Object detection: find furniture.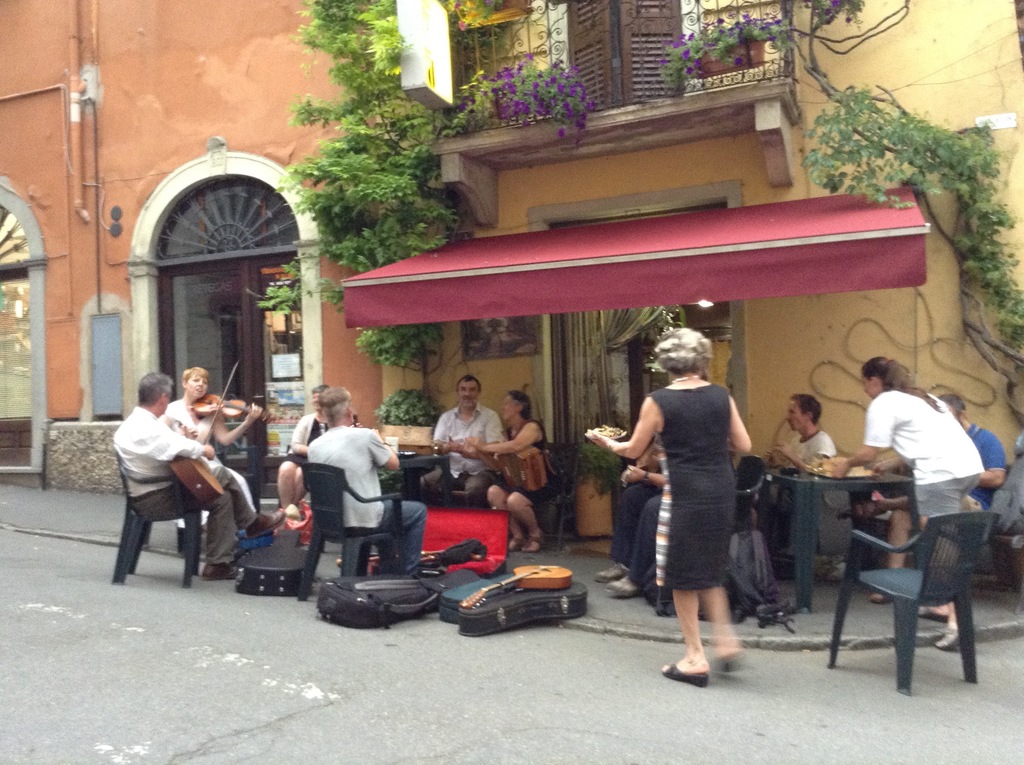
(207, 439, 262, 514).
